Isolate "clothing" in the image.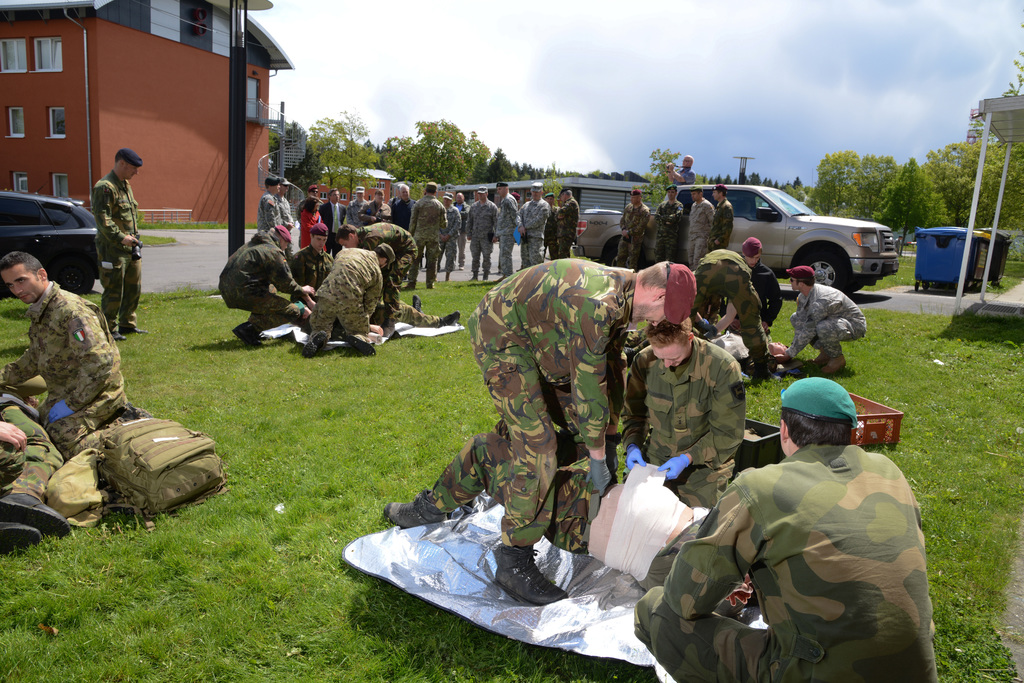
Isolated region: box=[303, 181, 317, 189].
